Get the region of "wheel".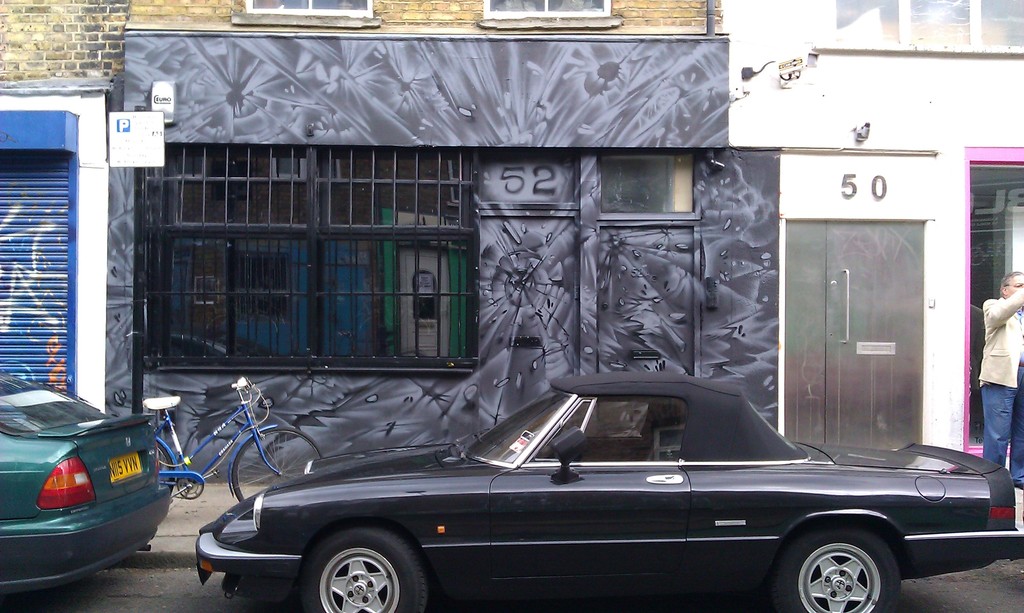
rect(787, 533, 915, 610).
